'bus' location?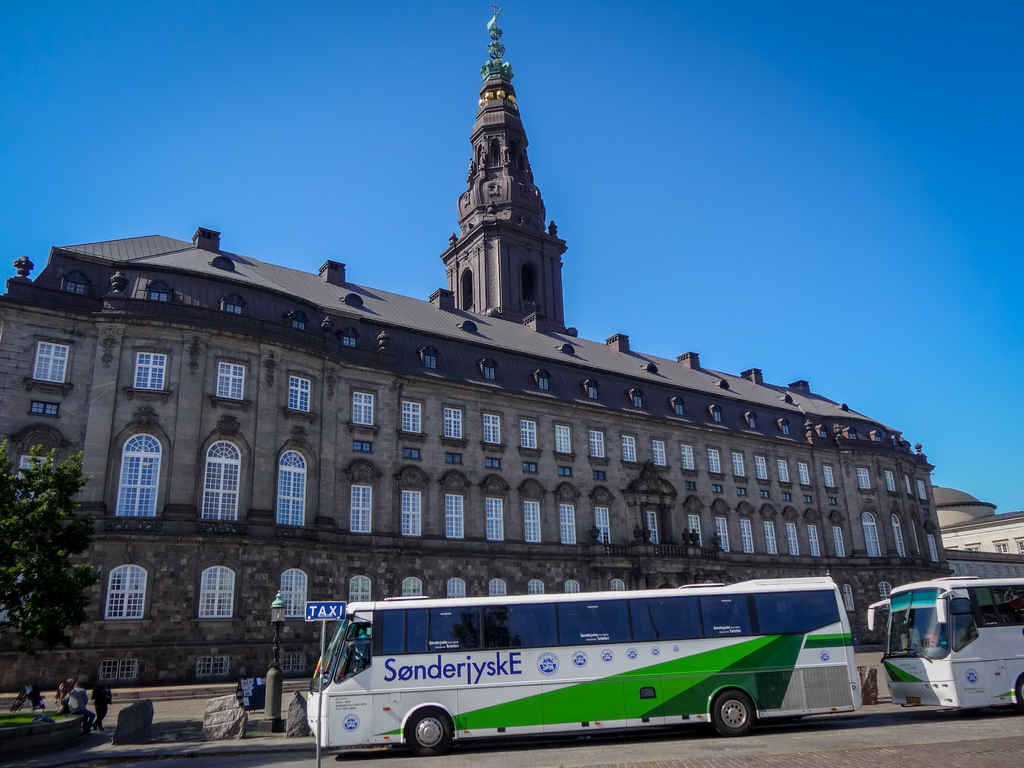
(865, 573, 1023, 707)
